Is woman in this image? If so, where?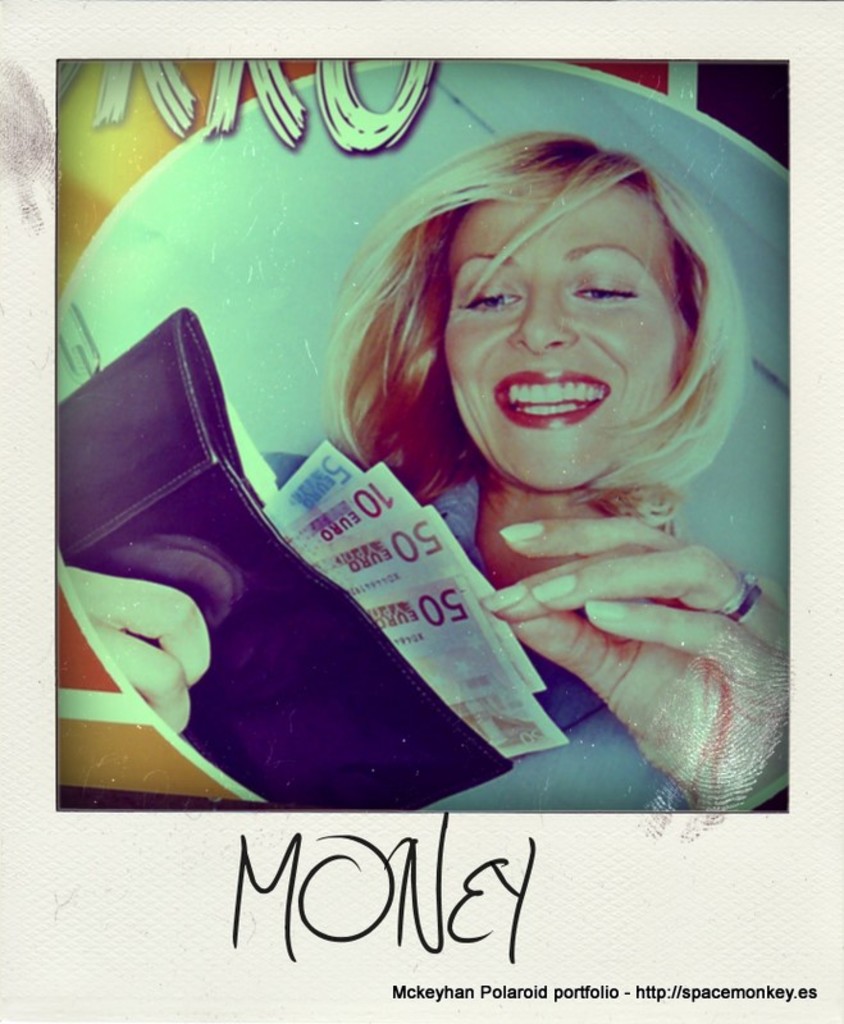
Yes, at box=[65, 105, 770, 884].
